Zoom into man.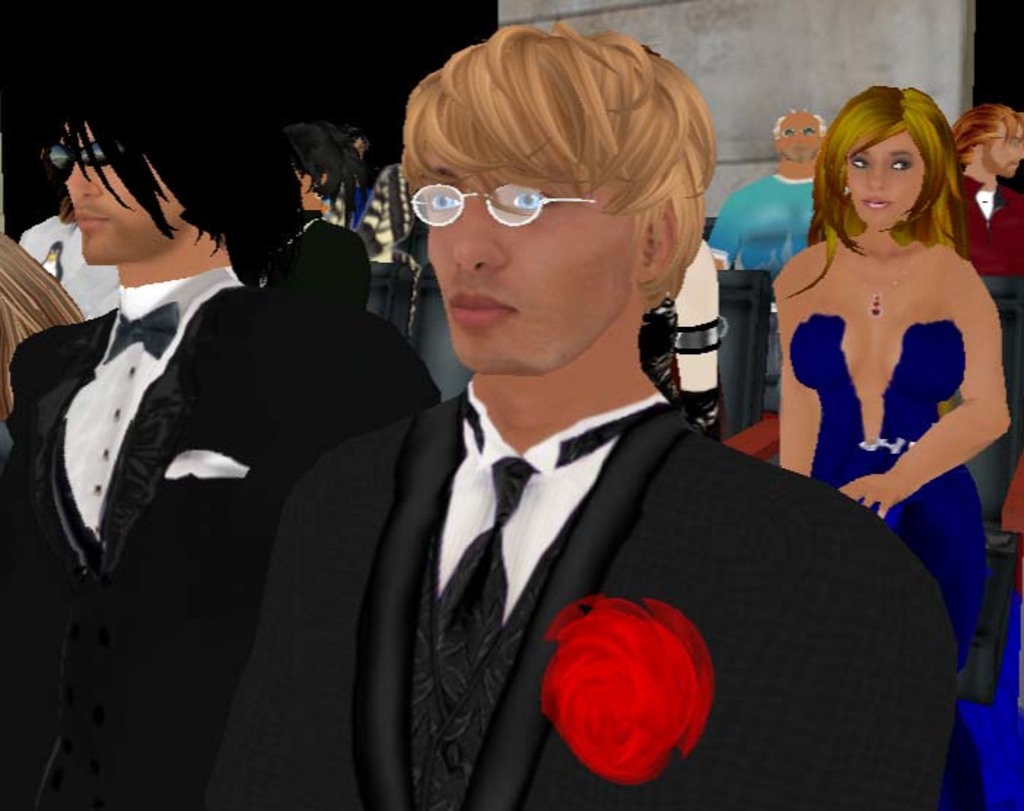
Zoom target: 709,106,823,277.
